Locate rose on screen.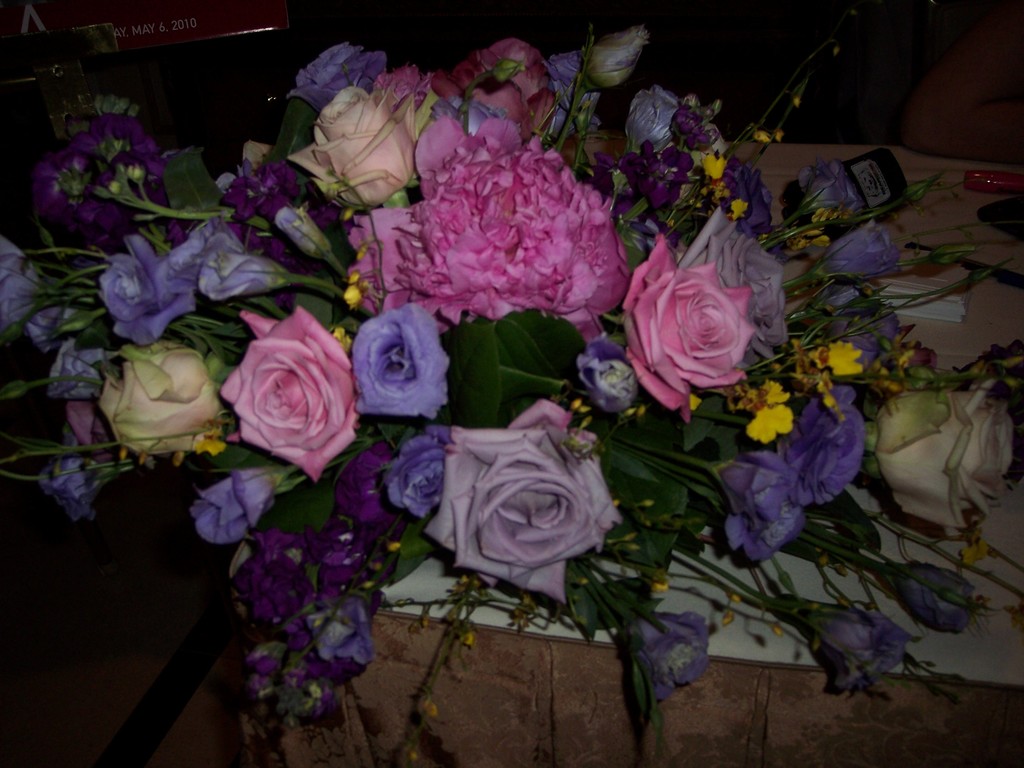
On screen at 350, 300, 451, 418.
